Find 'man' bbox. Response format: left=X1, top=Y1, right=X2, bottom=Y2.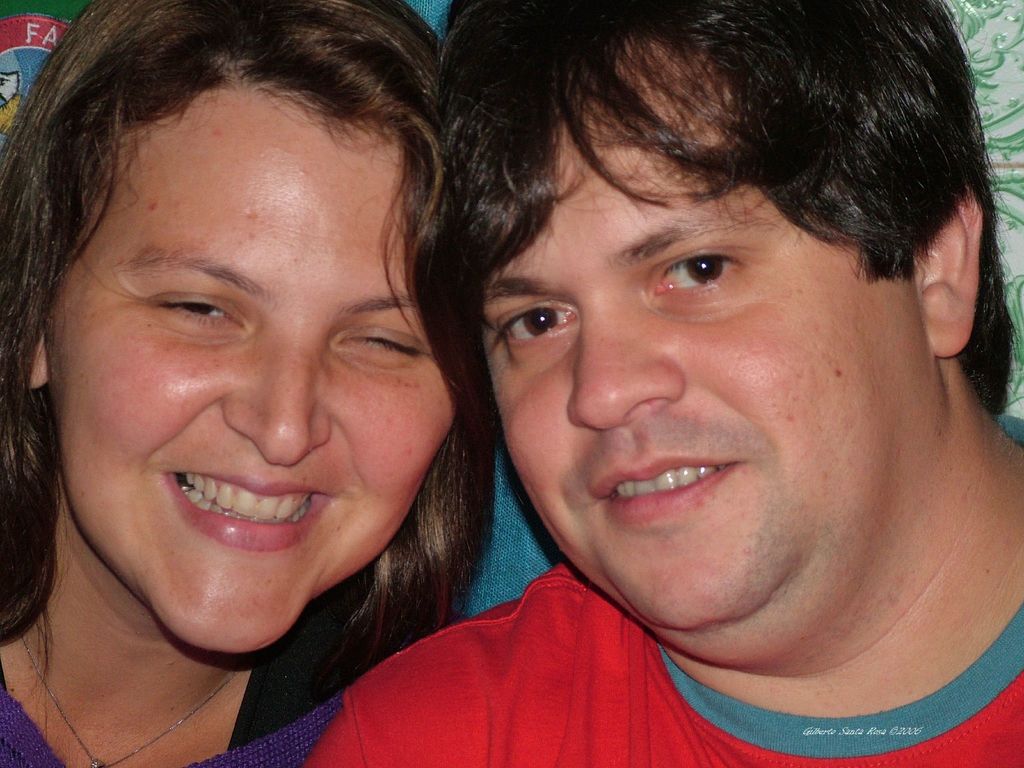
left=286, top=0, right=1023, bottom=767.
